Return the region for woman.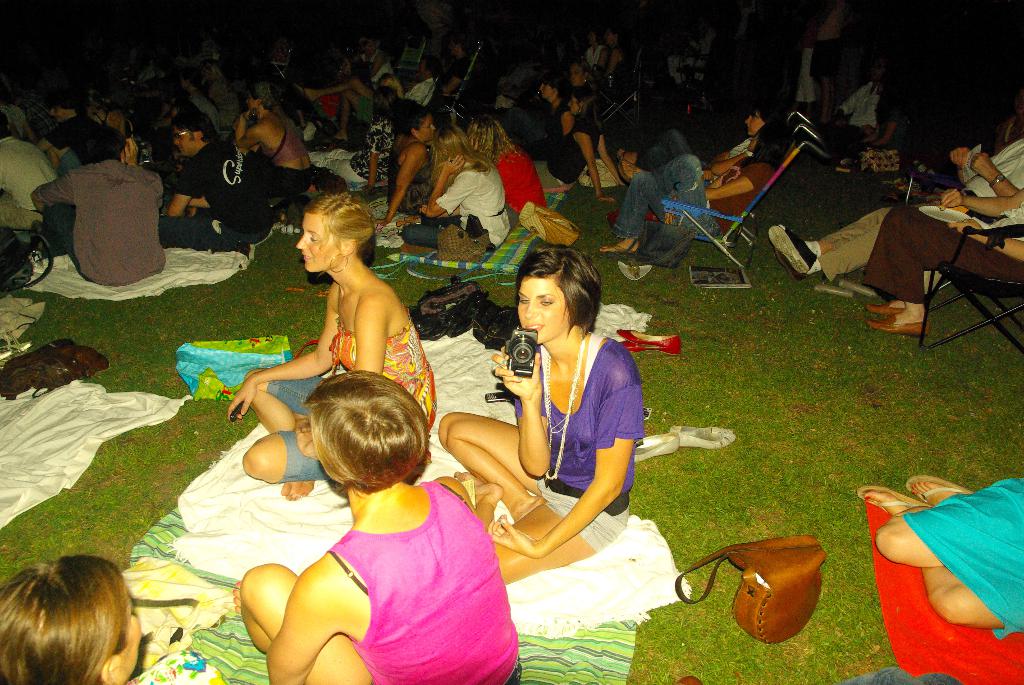
select_region(374, 107, 432, 232).
